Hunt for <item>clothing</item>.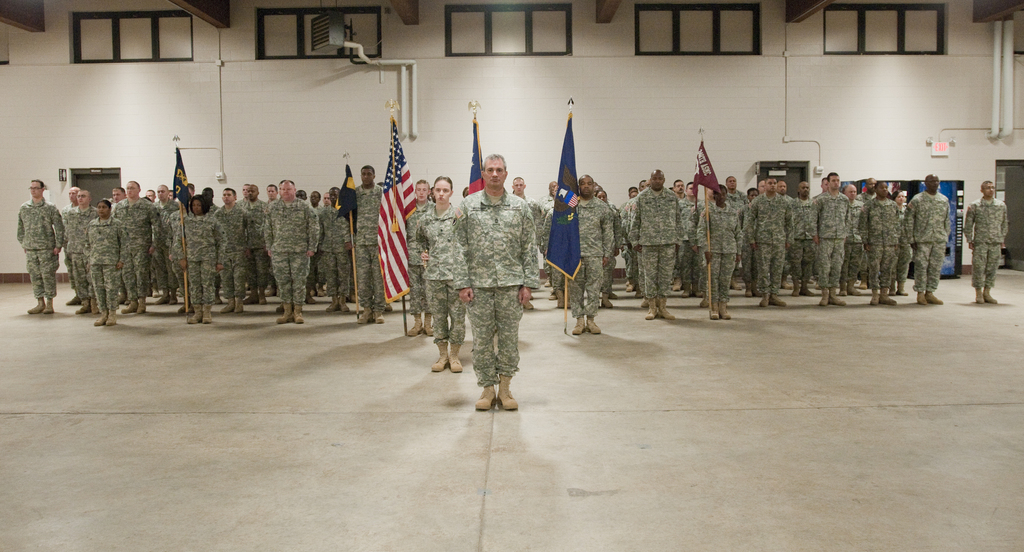
Hunted down at select_region(632, 200, 644, 296).
